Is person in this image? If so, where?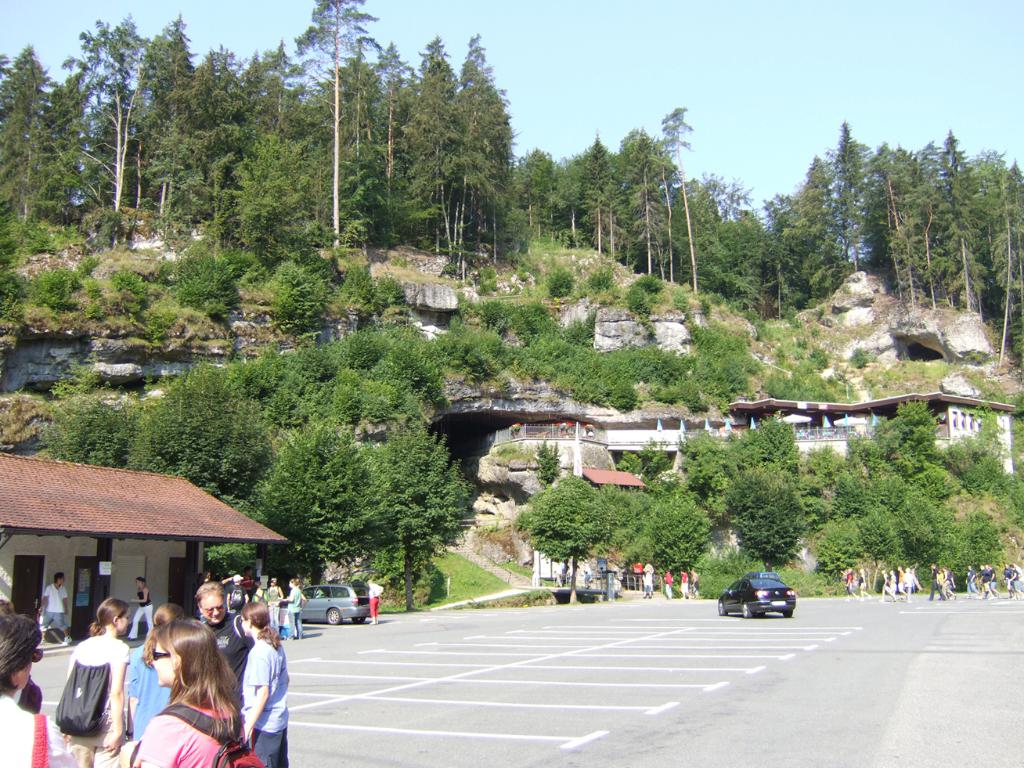
Yes, at 46 611 122 762.
